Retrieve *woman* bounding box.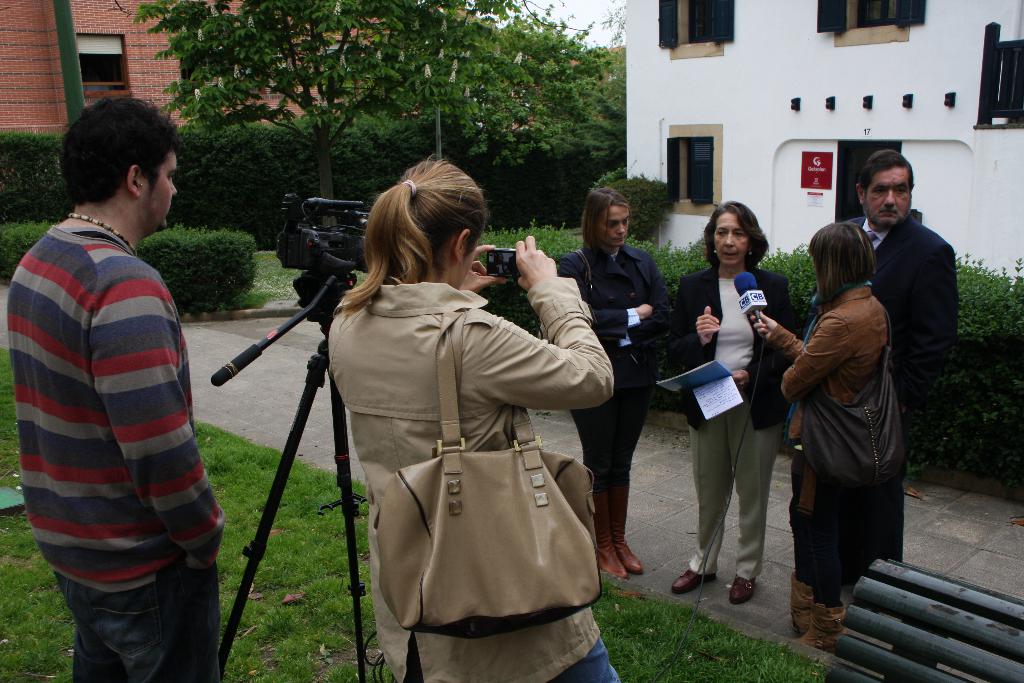
Bounding box: region(659, 195, 799, 608).
